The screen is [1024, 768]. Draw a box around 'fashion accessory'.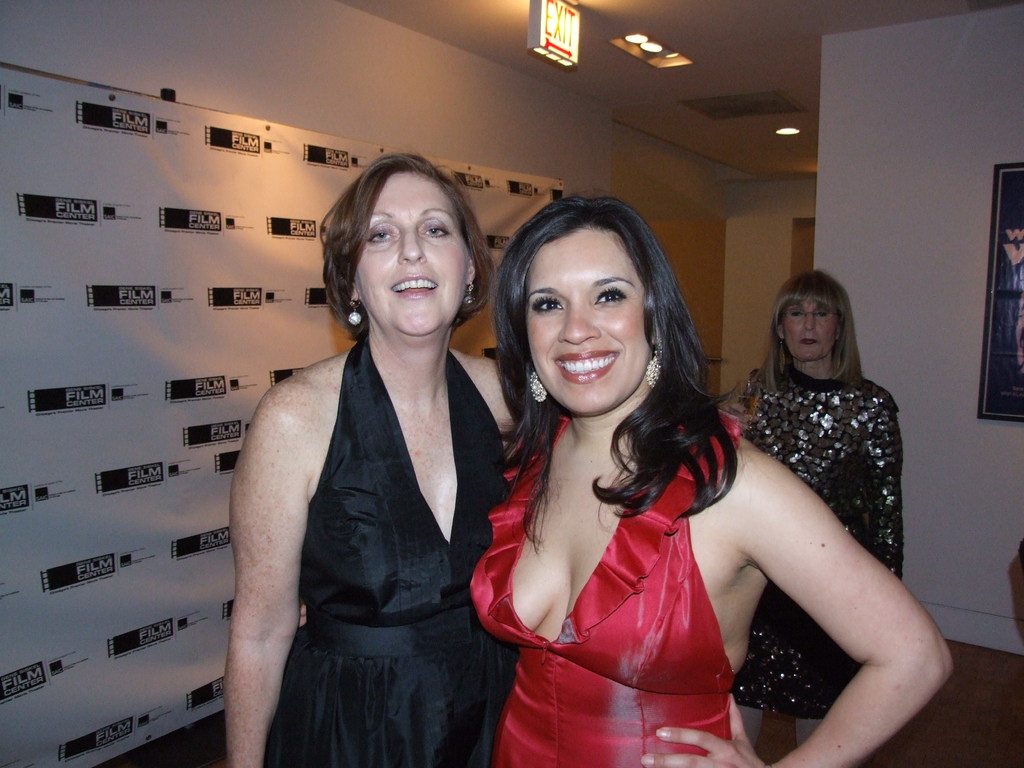
<box>462,284,478,307</box>.
